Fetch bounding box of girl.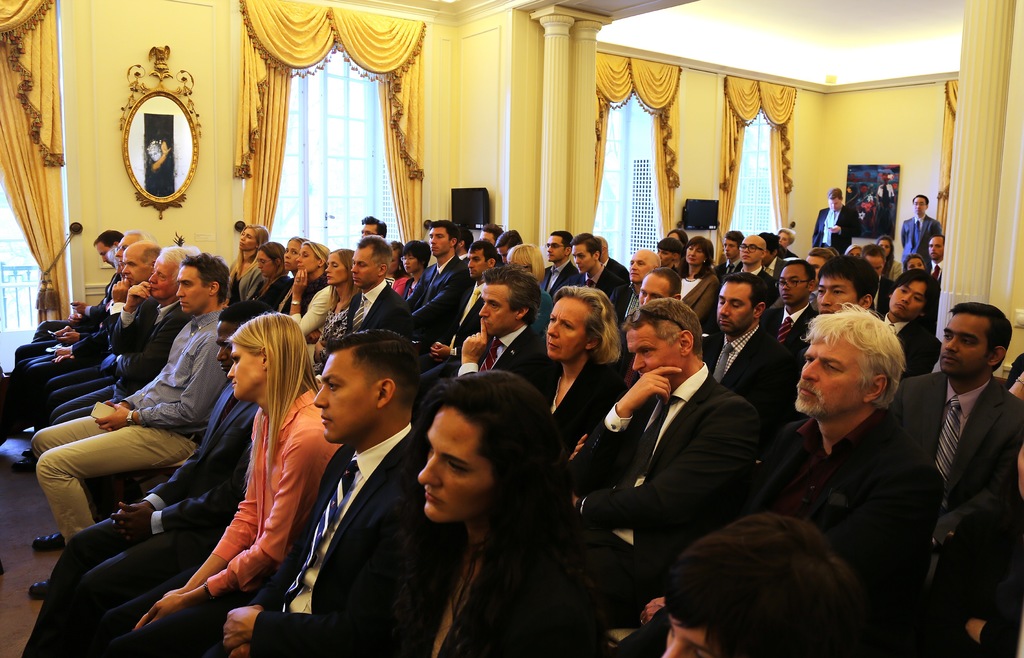
Bbox: select_region(900, 249, 920, 269).
